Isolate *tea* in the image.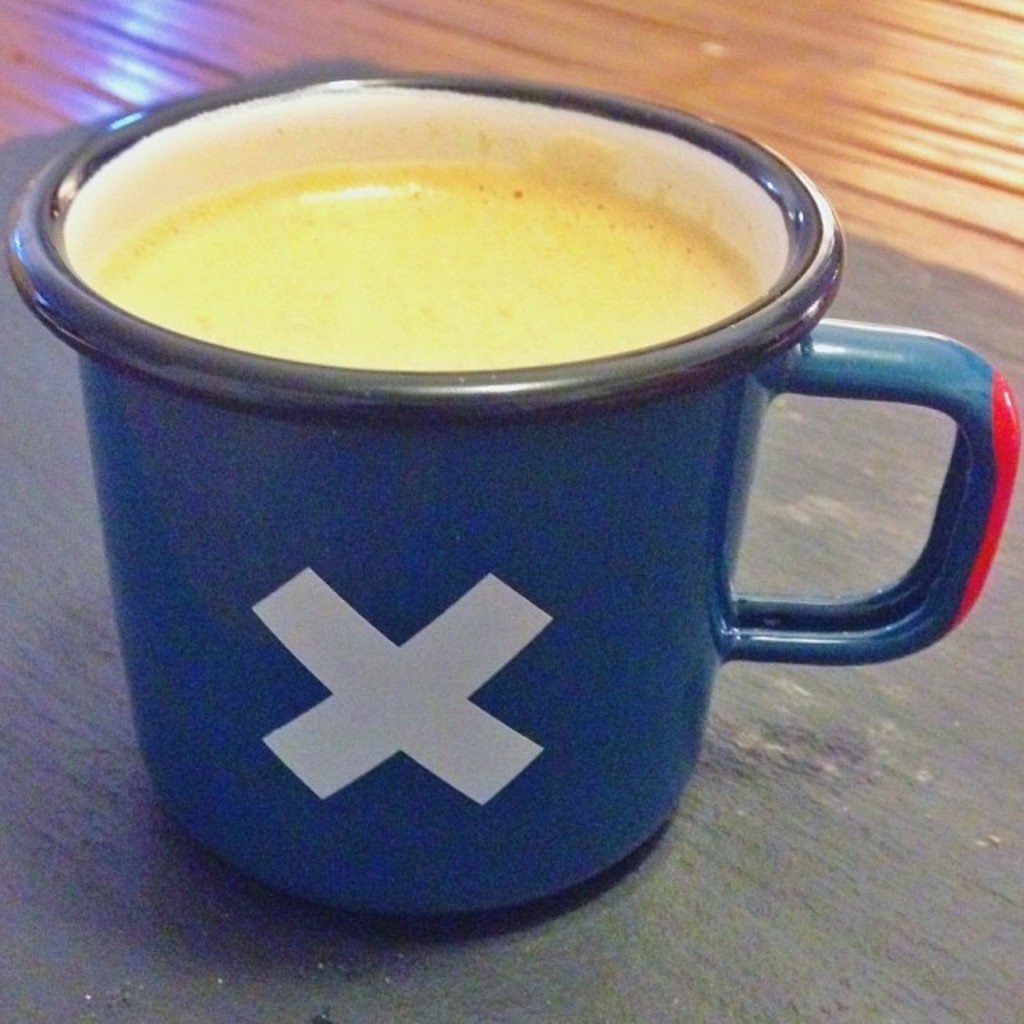
Isolated region: select_region(98, 163, 765, 365).
